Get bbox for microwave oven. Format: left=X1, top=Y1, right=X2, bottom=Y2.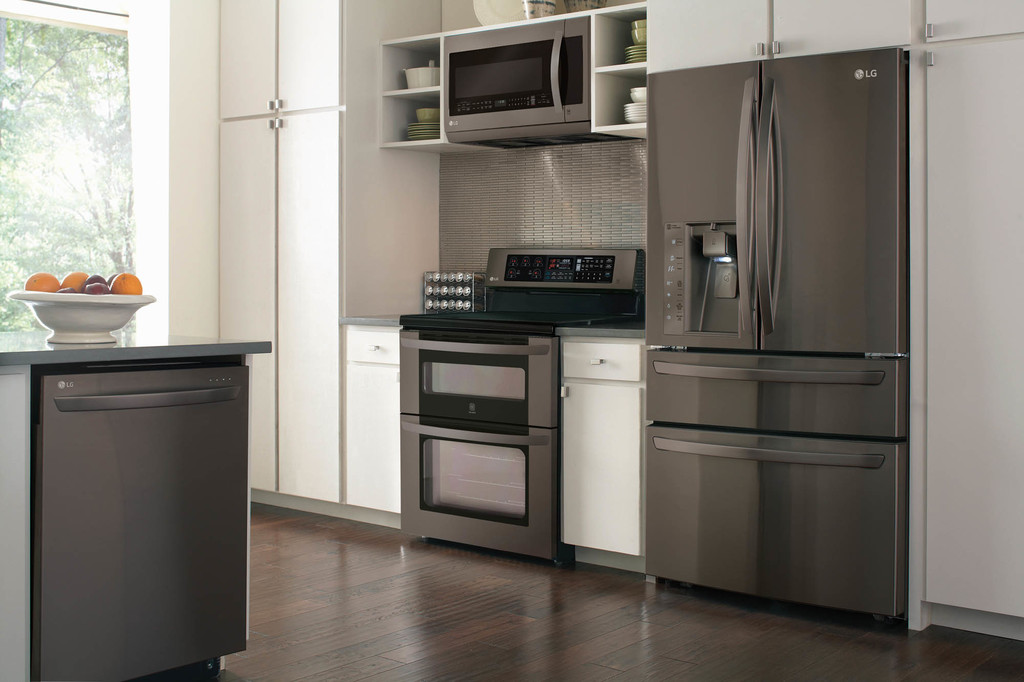
left=386, top=319, right=563, bottom=541.
